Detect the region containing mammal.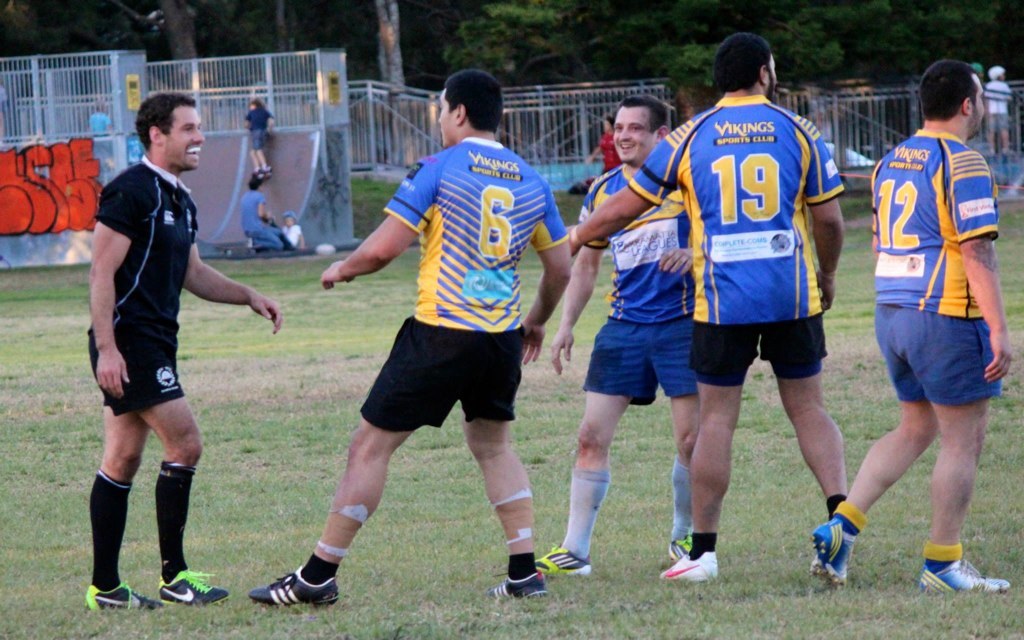
pyautogui.locateOnScreen(584, 117, 617, 178).
